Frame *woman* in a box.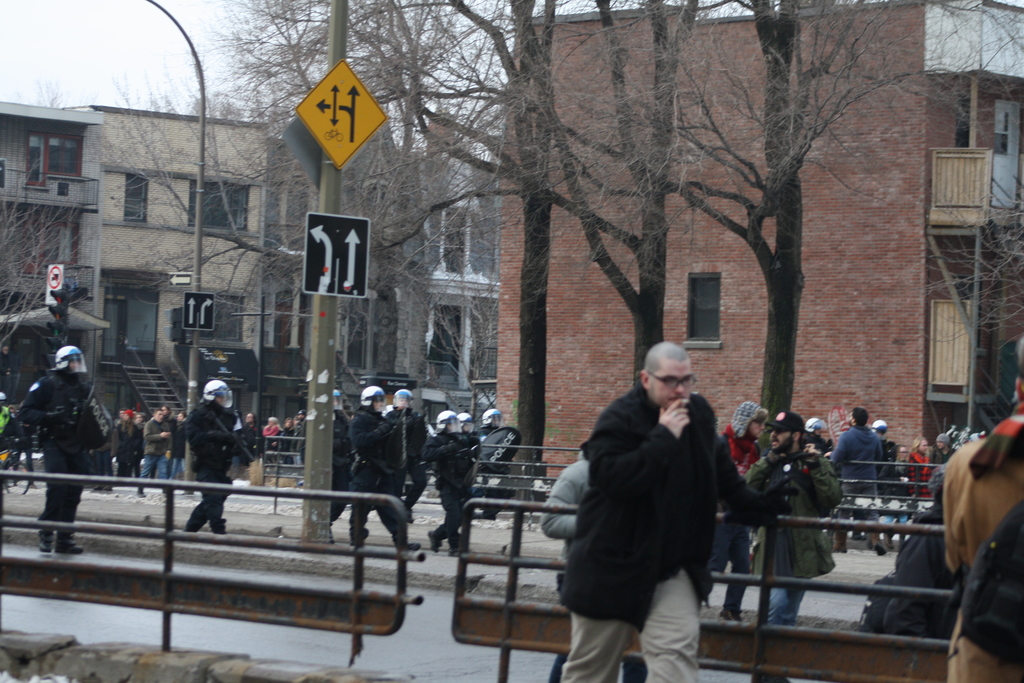
<bbox>110, 407, 143, 483</bbox>.
